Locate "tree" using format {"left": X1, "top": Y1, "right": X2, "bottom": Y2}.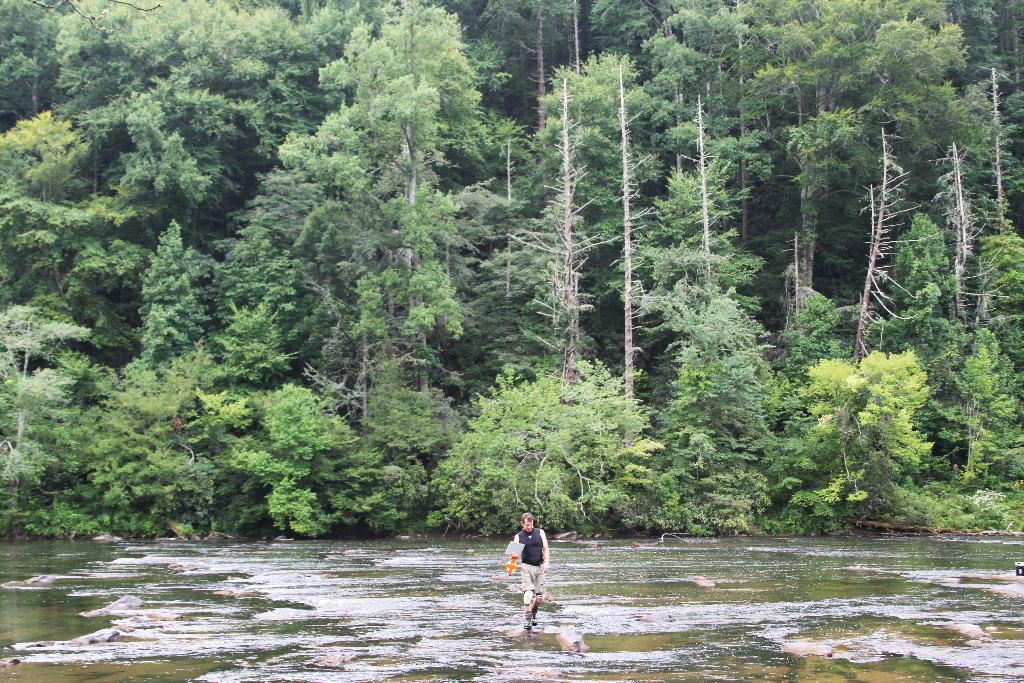
{"left": 813, "top": 42, "right": 1000, "bottom": 476}.
